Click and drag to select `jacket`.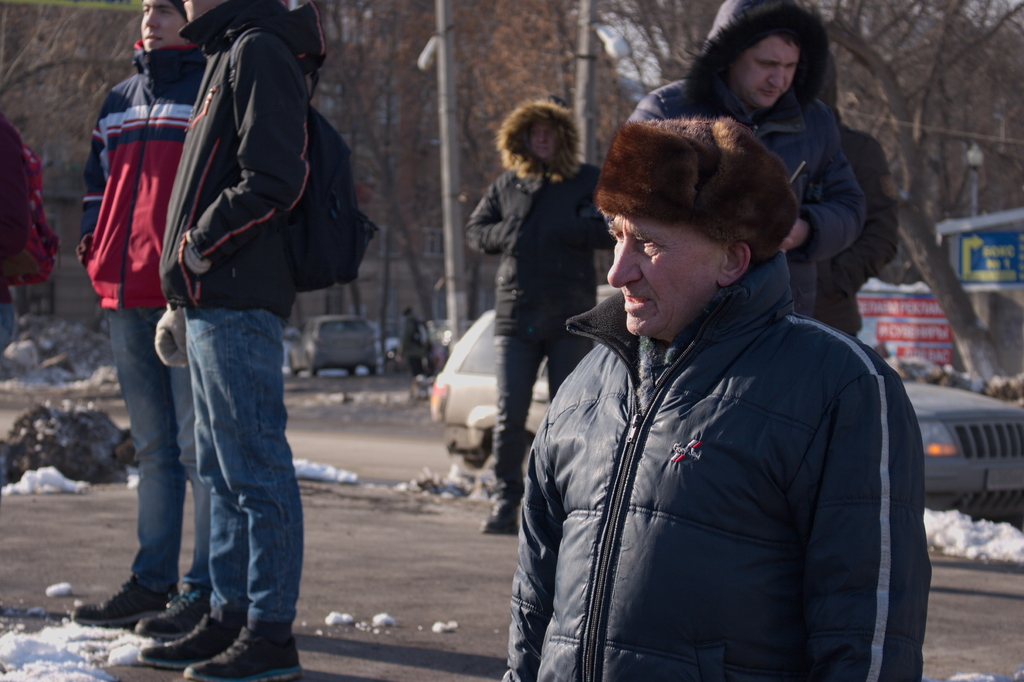
Selection: rect(47, 40, 269, 316).
